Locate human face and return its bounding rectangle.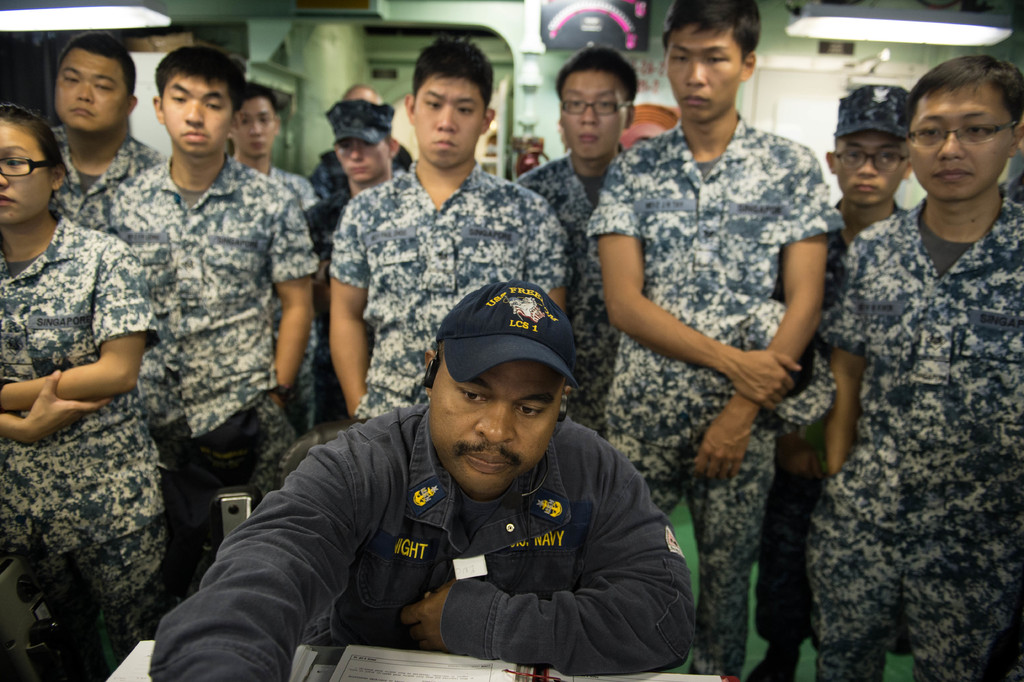
crop(333, 140, 387, 179).
